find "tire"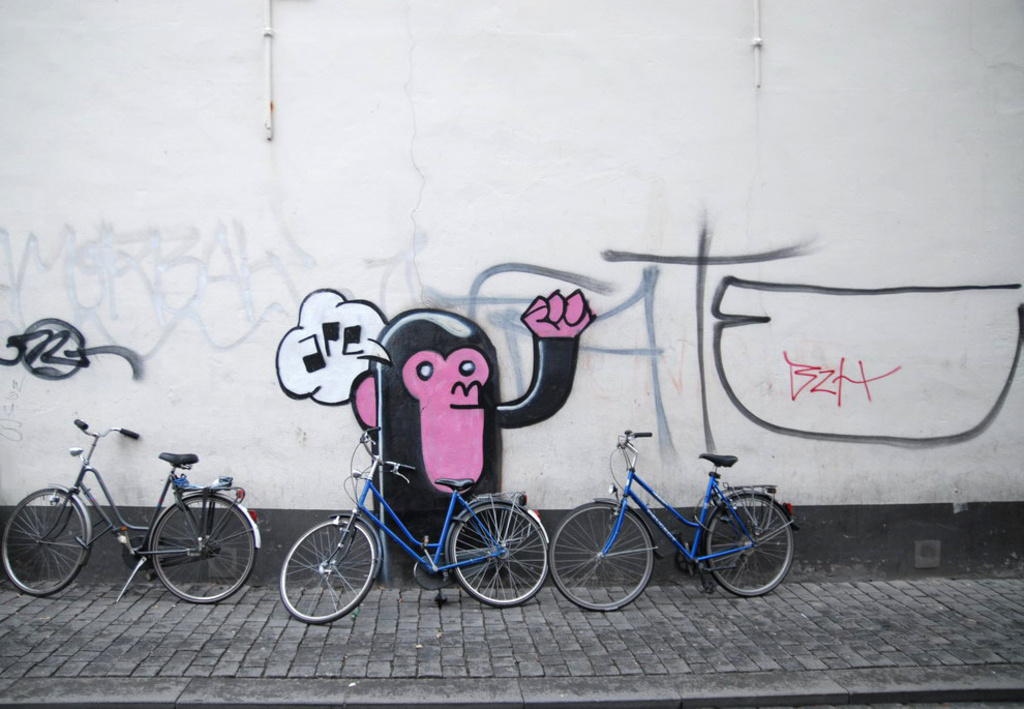
549, 501, 658, 613
